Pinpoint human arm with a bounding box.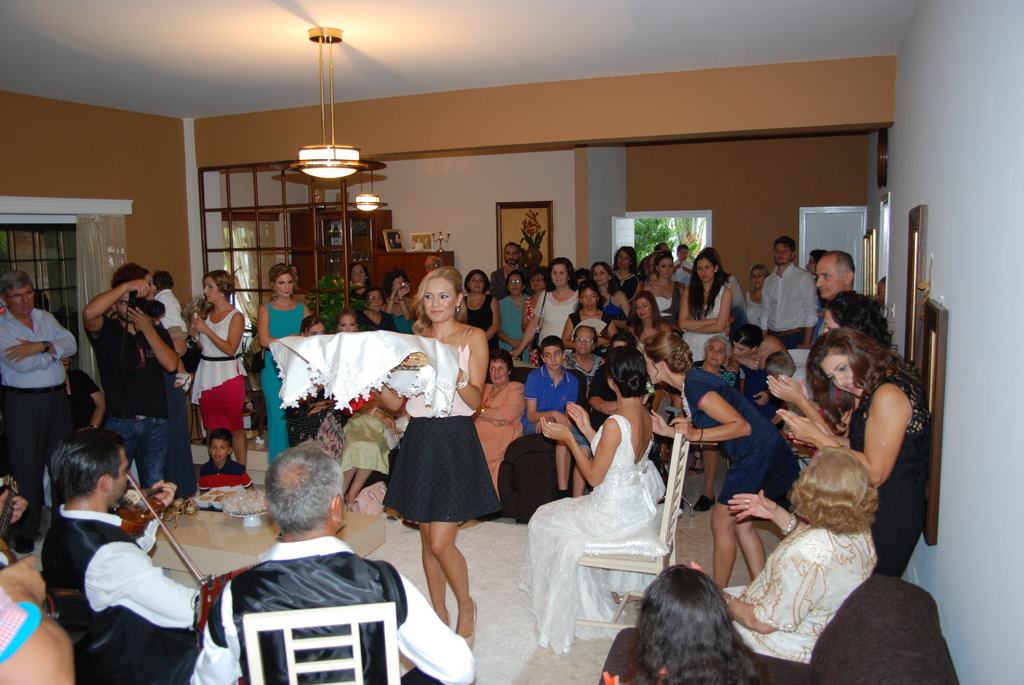
[371,382,406,414].
